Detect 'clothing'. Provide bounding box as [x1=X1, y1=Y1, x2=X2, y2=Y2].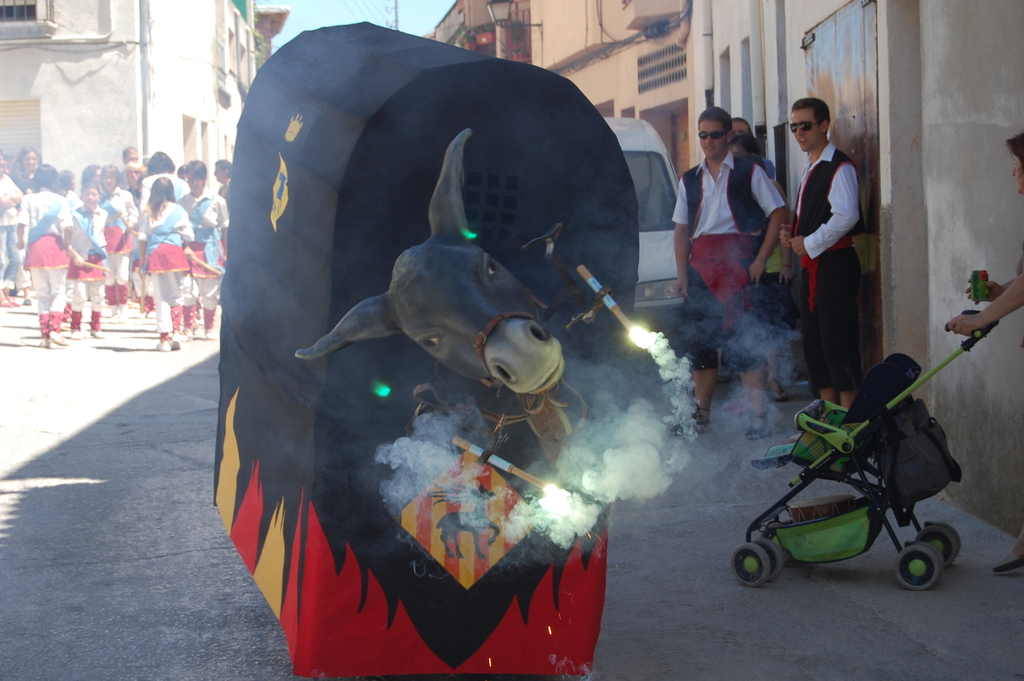
[x1=753, y1=154, x2=782, y2=190].
